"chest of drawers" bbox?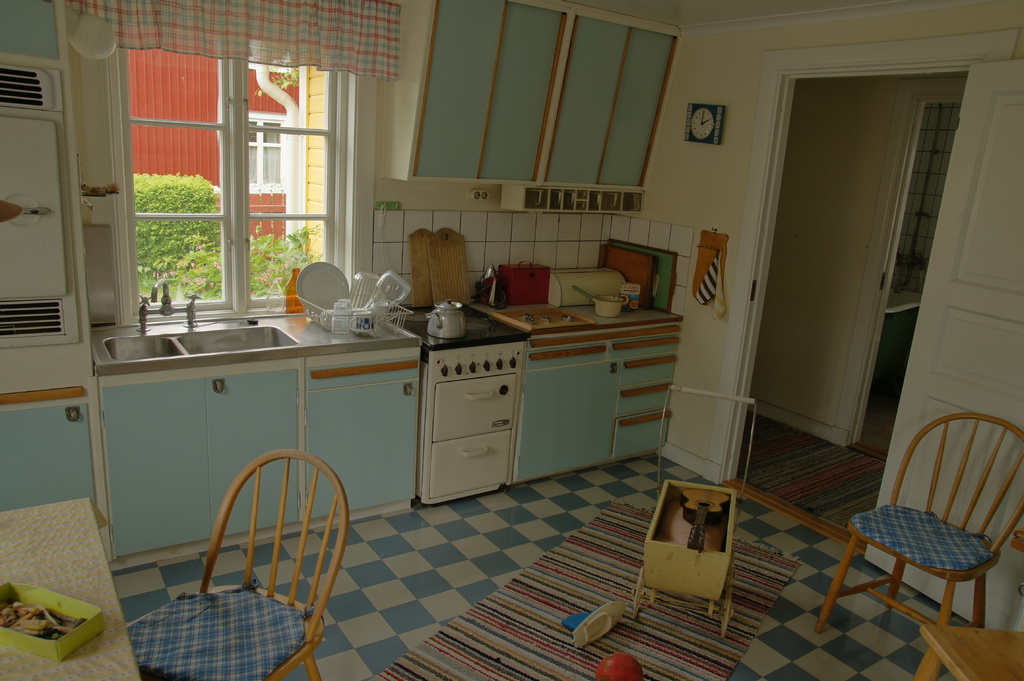
[left=99, top=349, right=424, bottom=559]
